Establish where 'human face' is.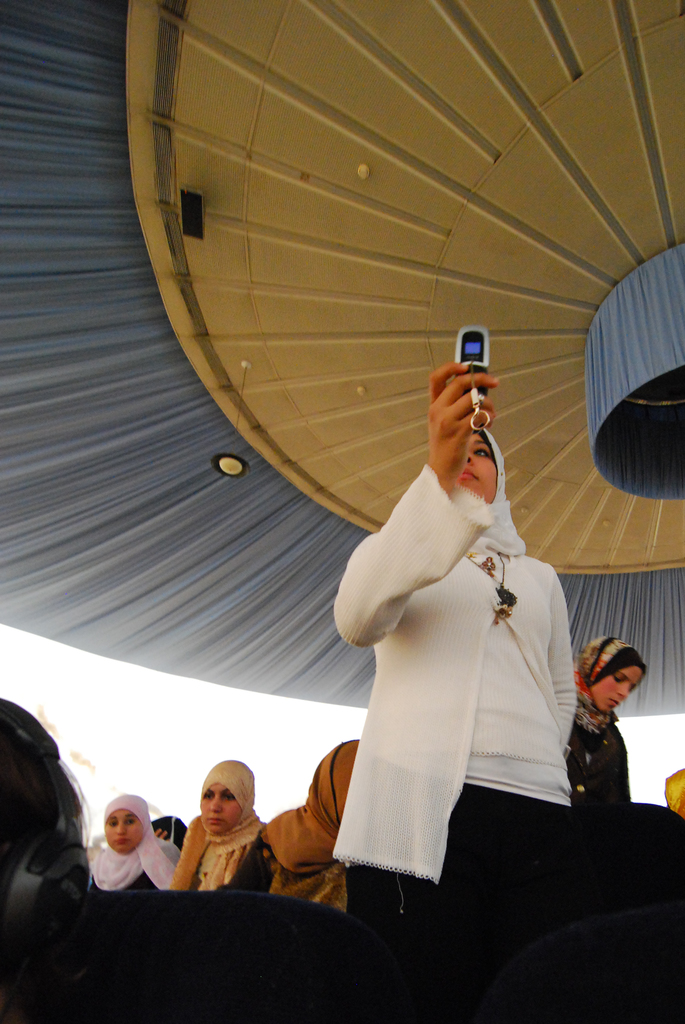
Established at bbox(200, 784, 240, 838).
